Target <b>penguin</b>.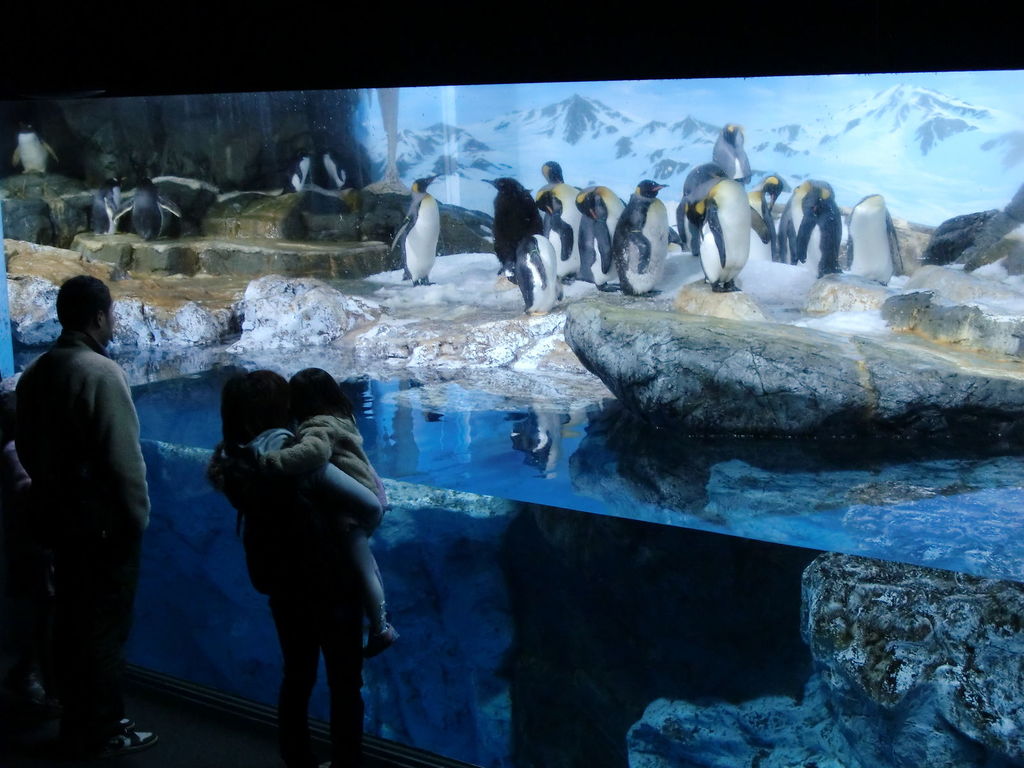
Target region: box(510, 233, 564, 315).
